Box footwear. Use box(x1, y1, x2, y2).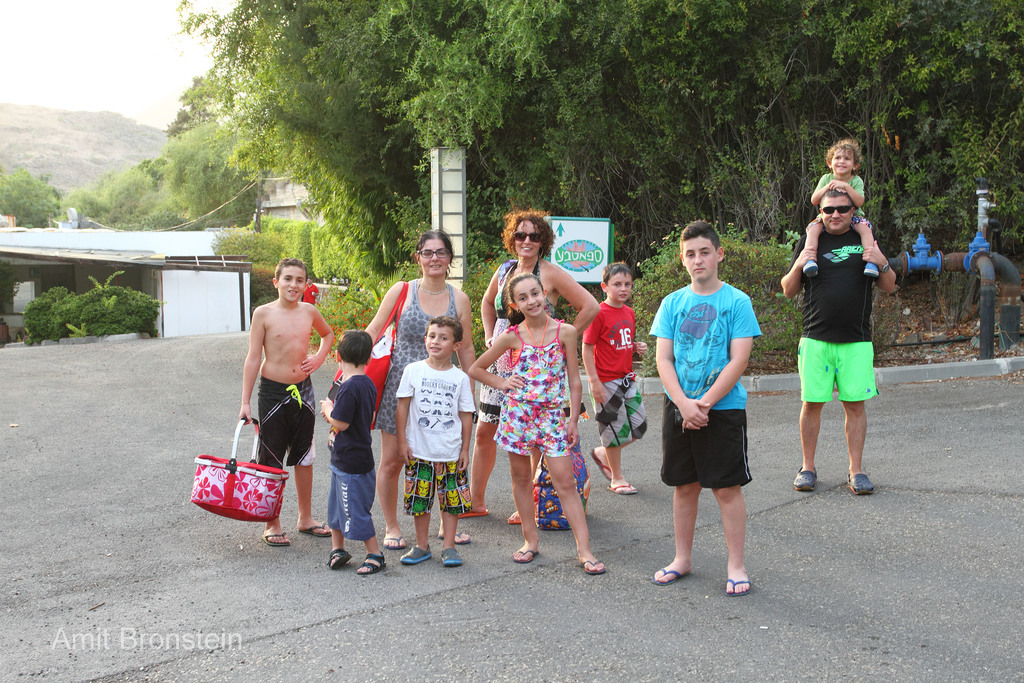
box(514, 548, 540, 562).
